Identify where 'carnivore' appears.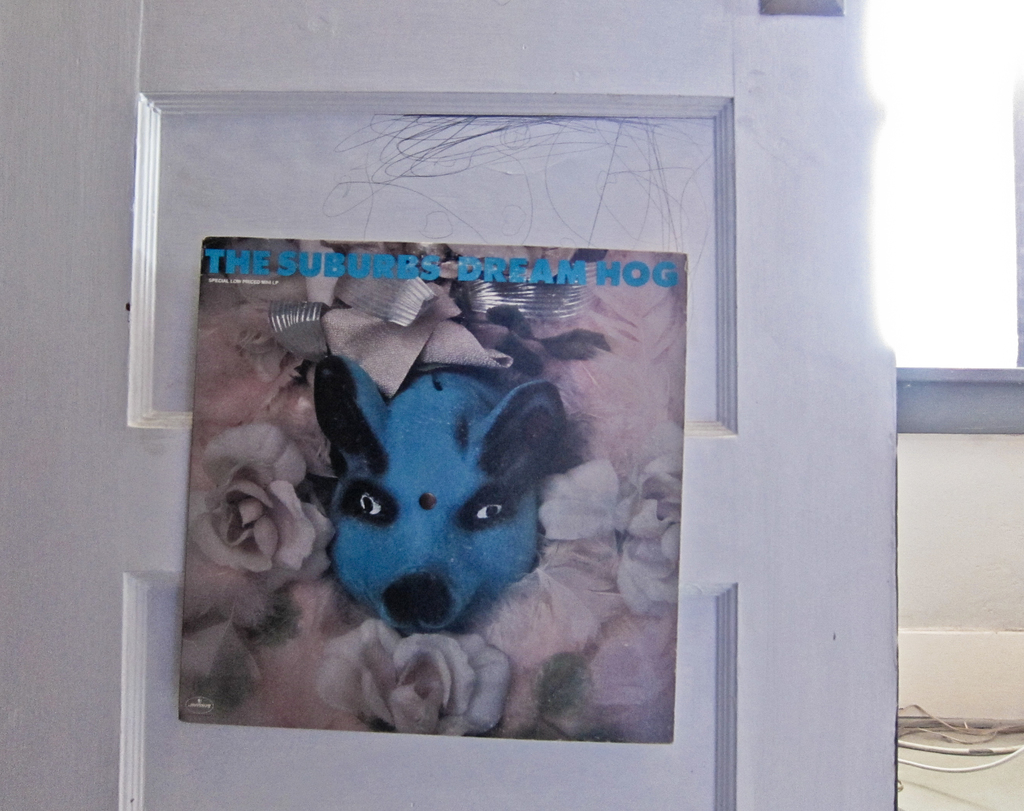
Appears at {"x1": 284, "y1": 247, "x2": 586, "y2": 701}.
